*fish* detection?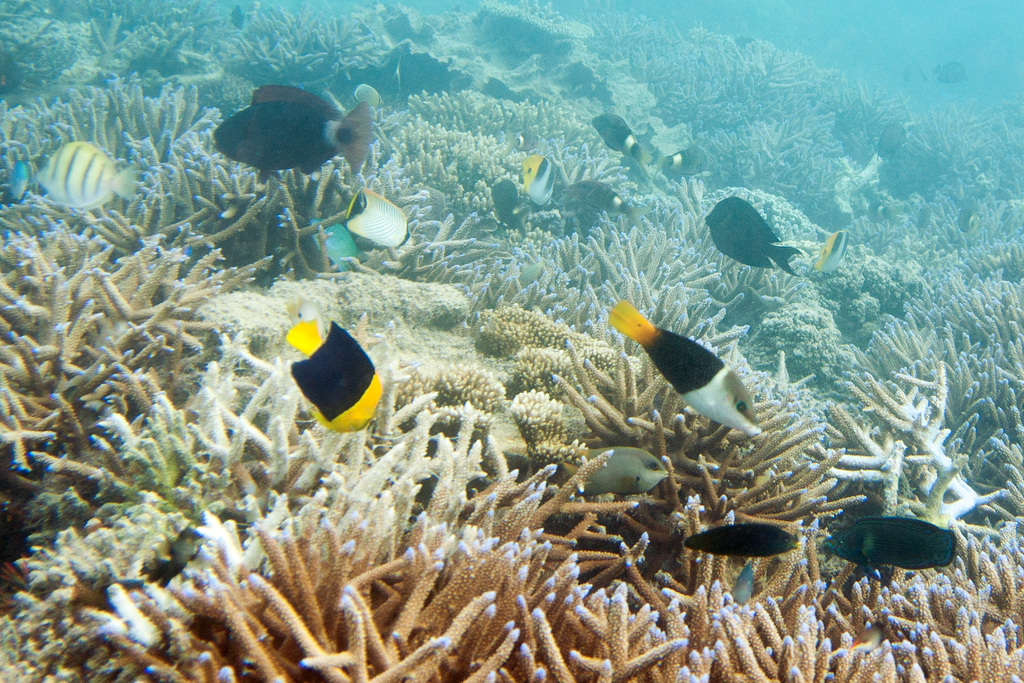
x1=147, y1=523, x2=203, y2=589
